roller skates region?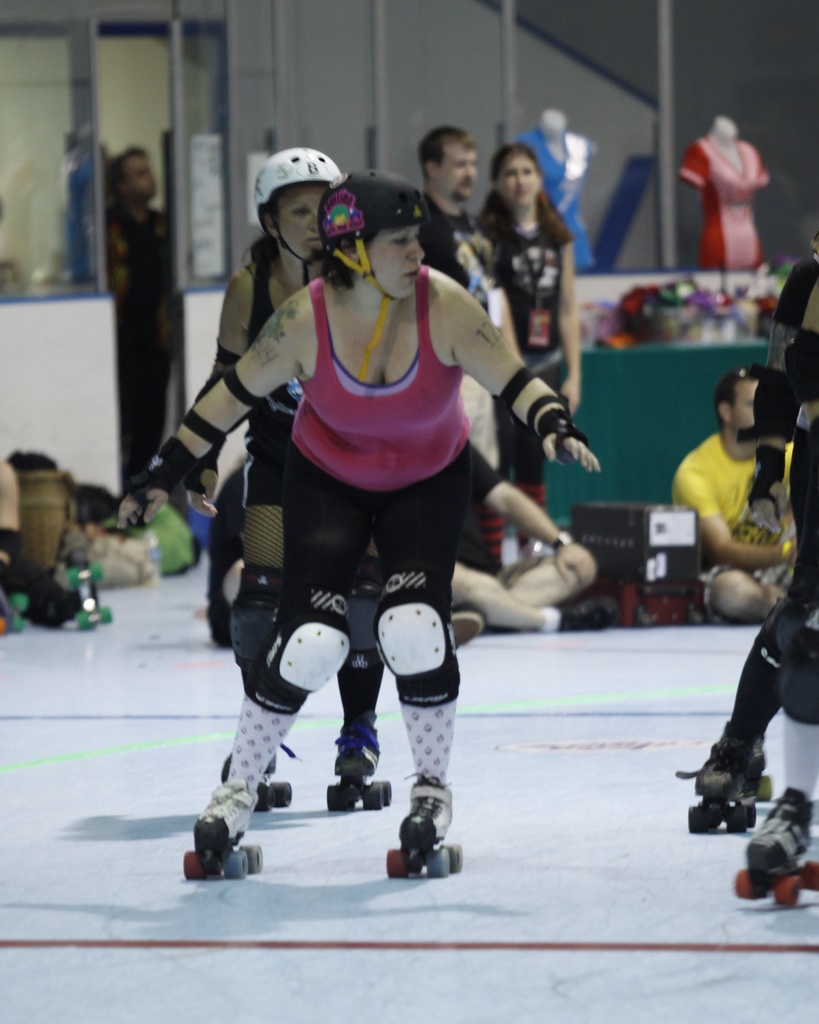
locate(731, 785, 818, 908)
